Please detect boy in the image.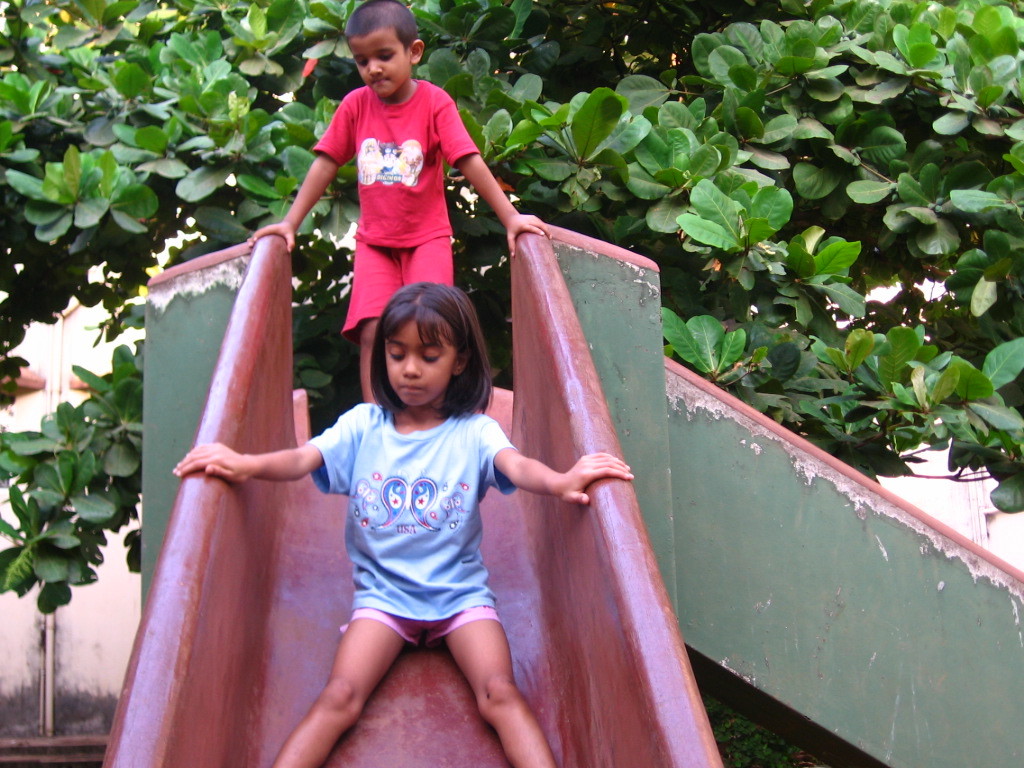
crop(255, 25, 519, 381).
